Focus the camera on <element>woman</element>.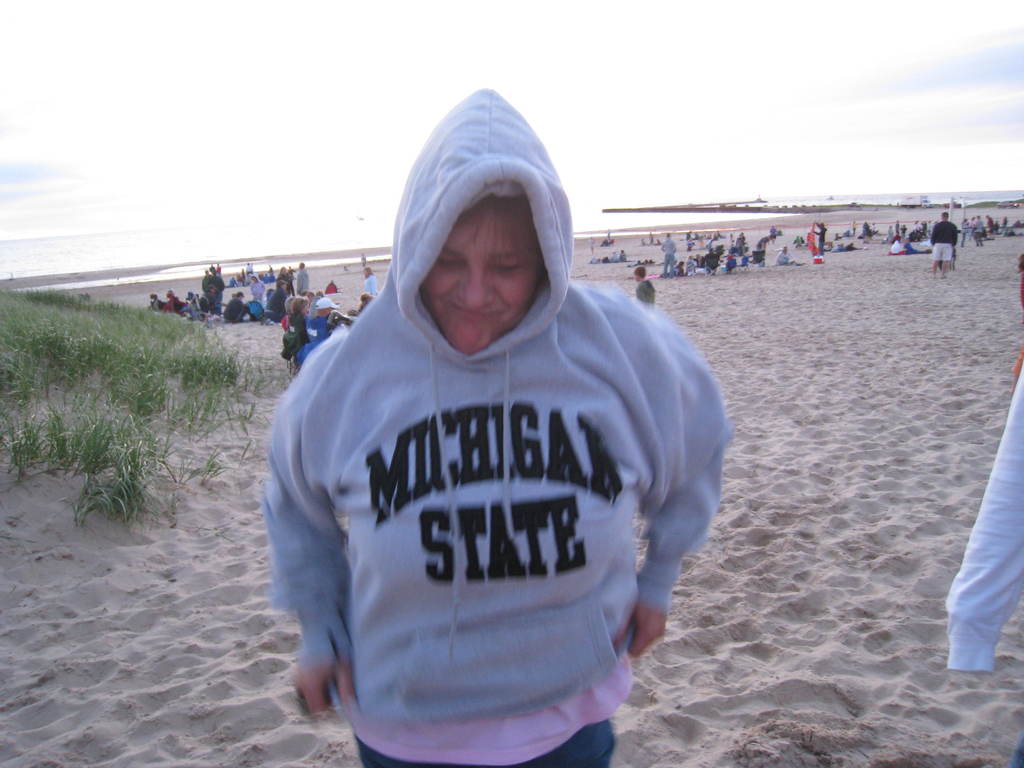
Focus region: [278,294,310,358].
